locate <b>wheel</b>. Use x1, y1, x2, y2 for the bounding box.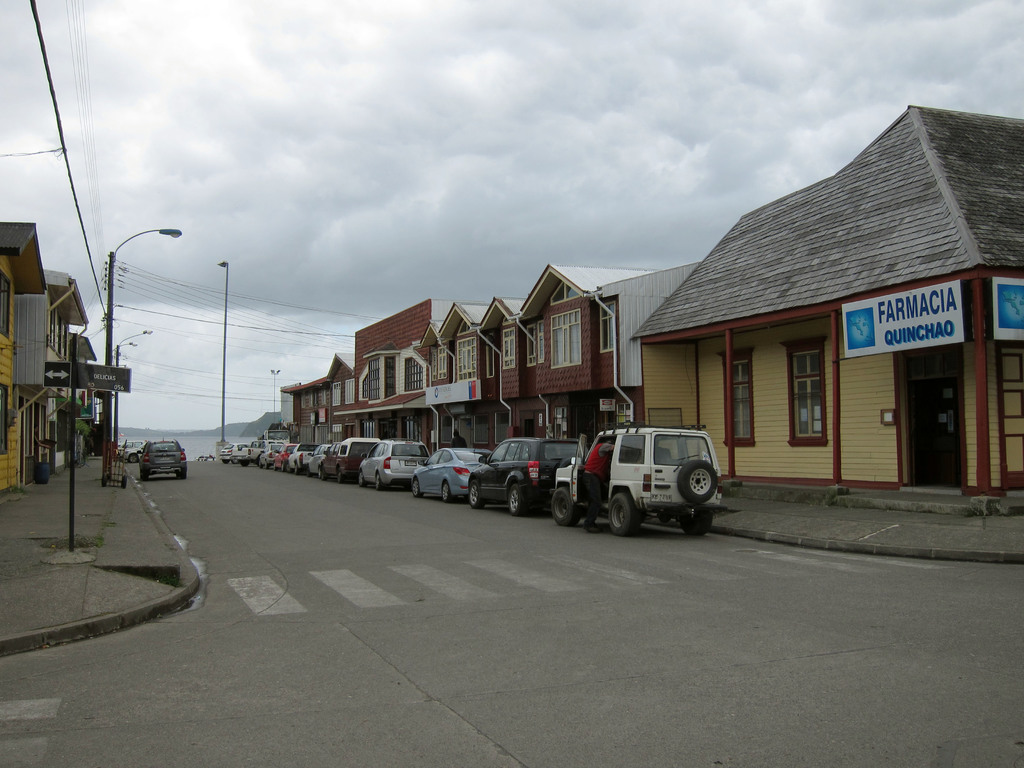
376, 476, 382, 487.
